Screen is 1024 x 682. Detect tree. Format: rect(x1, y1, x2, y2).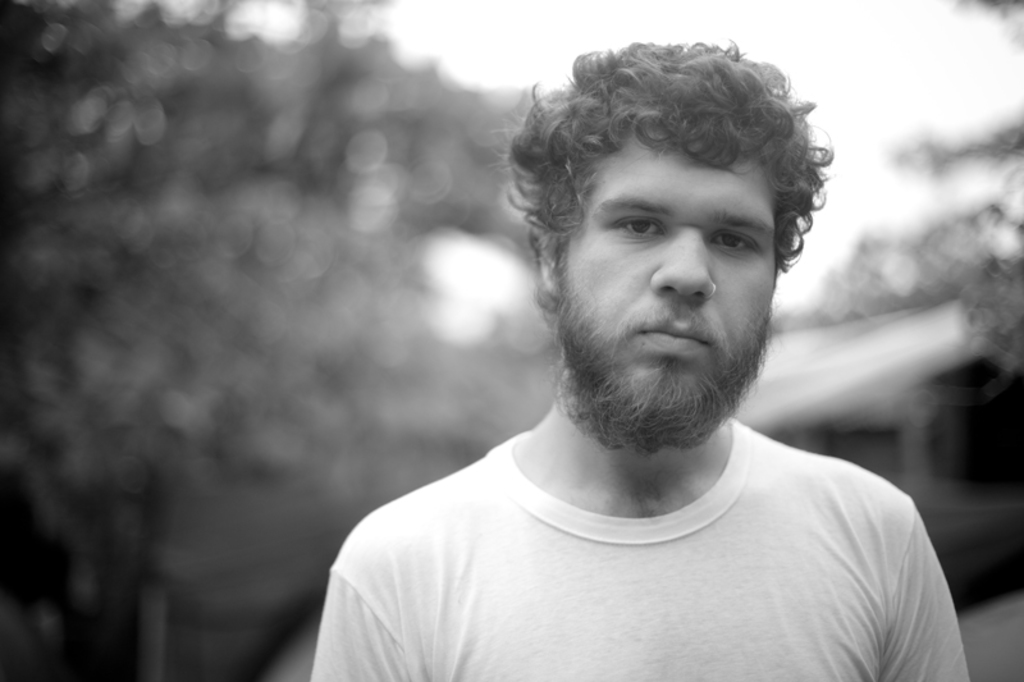
rect(0, 0, 575, 664).
